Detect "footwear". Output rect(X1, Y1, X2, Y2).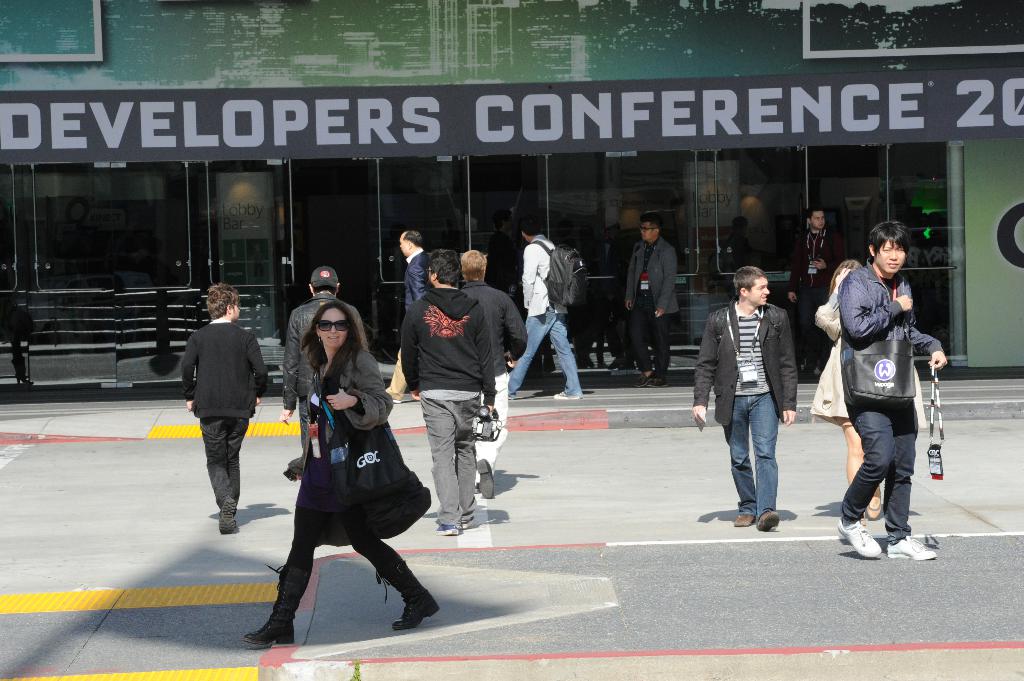
rect(552, 389, 578, 402).
